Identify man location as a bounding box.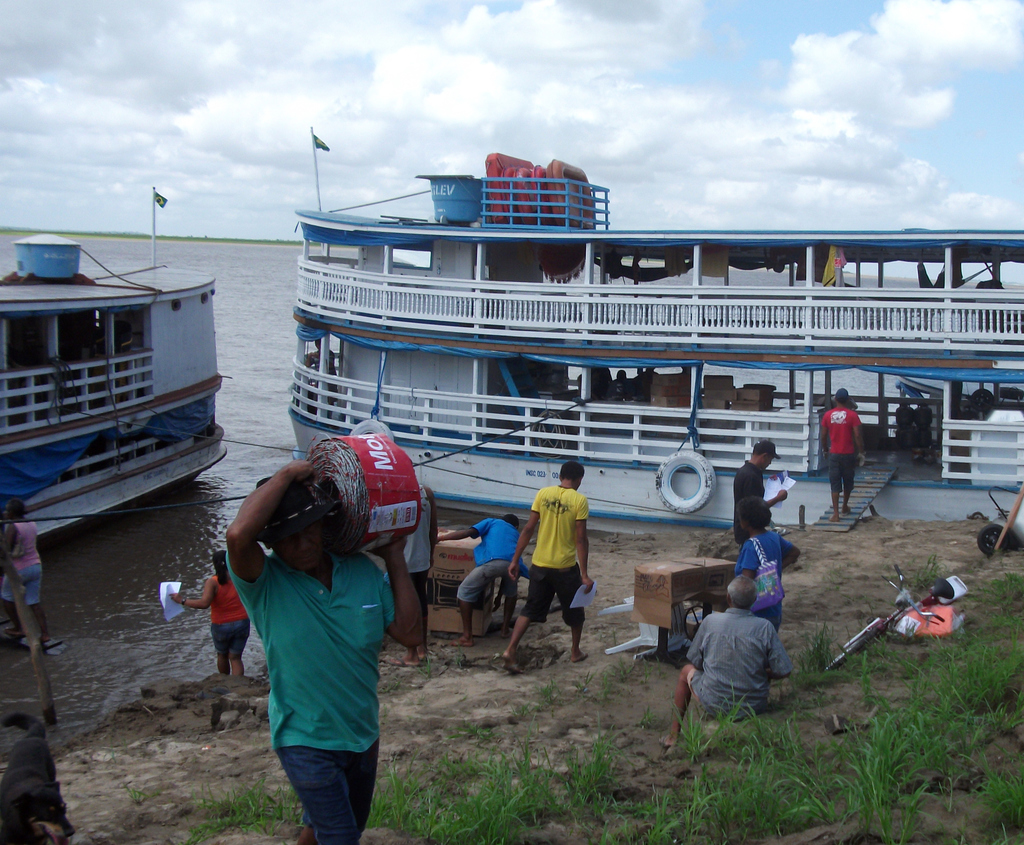
(504,460,595,676).
